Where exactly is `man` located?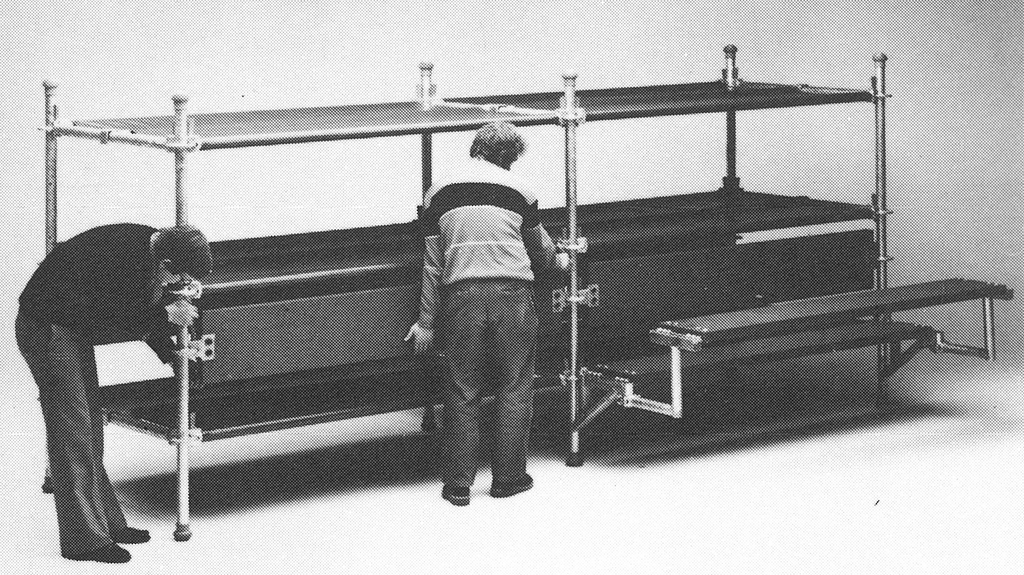
Its bounding box is detection(400, 119, 572, 503).
